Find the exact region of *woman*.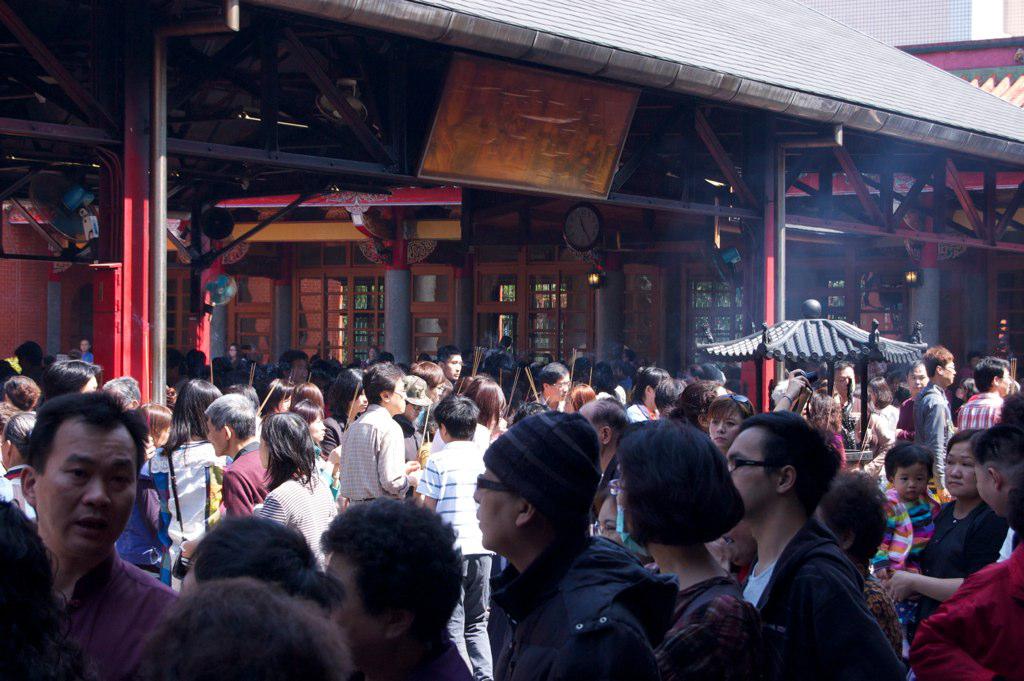
Exact region: [563, 378, 596, 414].
